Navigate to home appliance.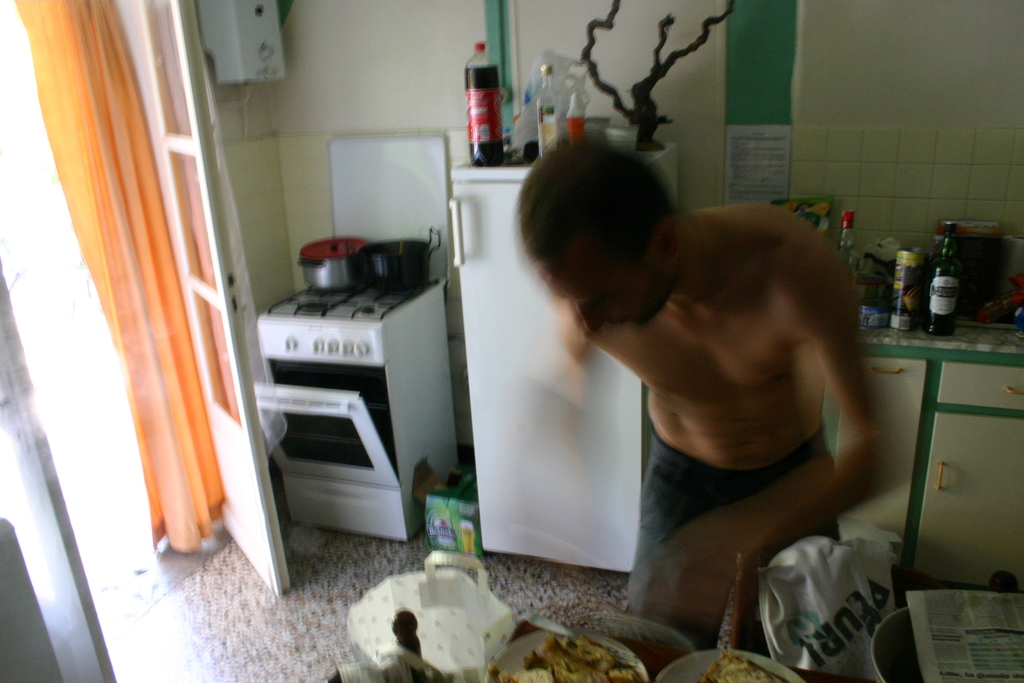
Navigation target: 241/201/435/555.
